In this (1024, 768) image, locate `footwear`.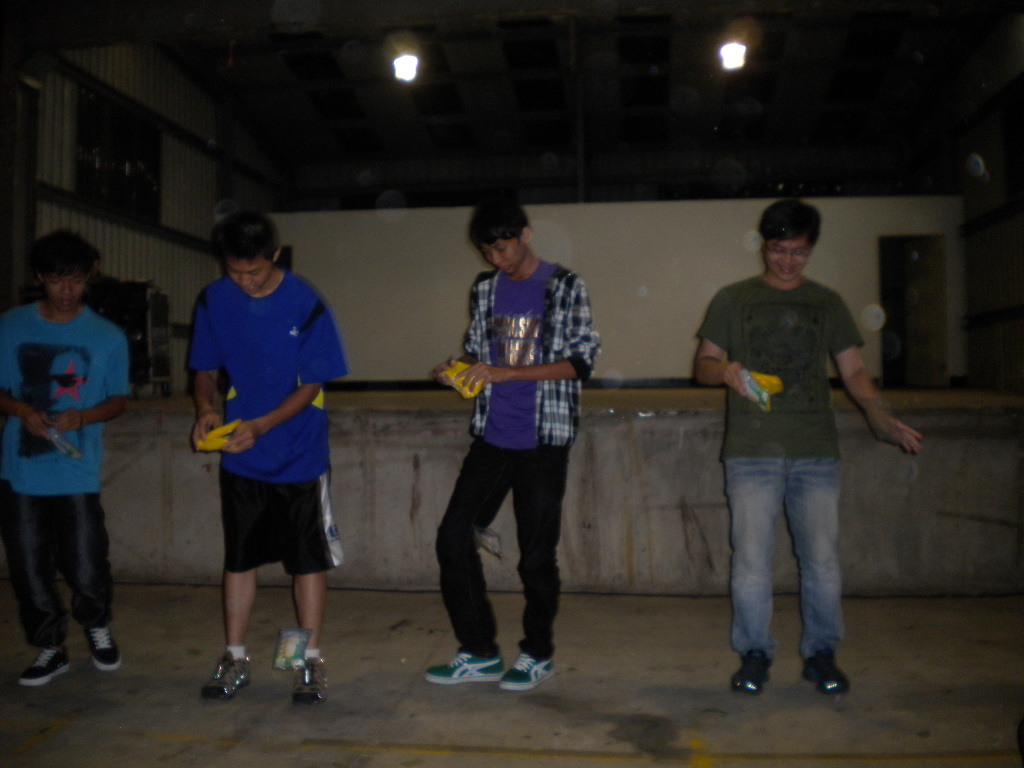
Bounding box: (86,626,126,669).
